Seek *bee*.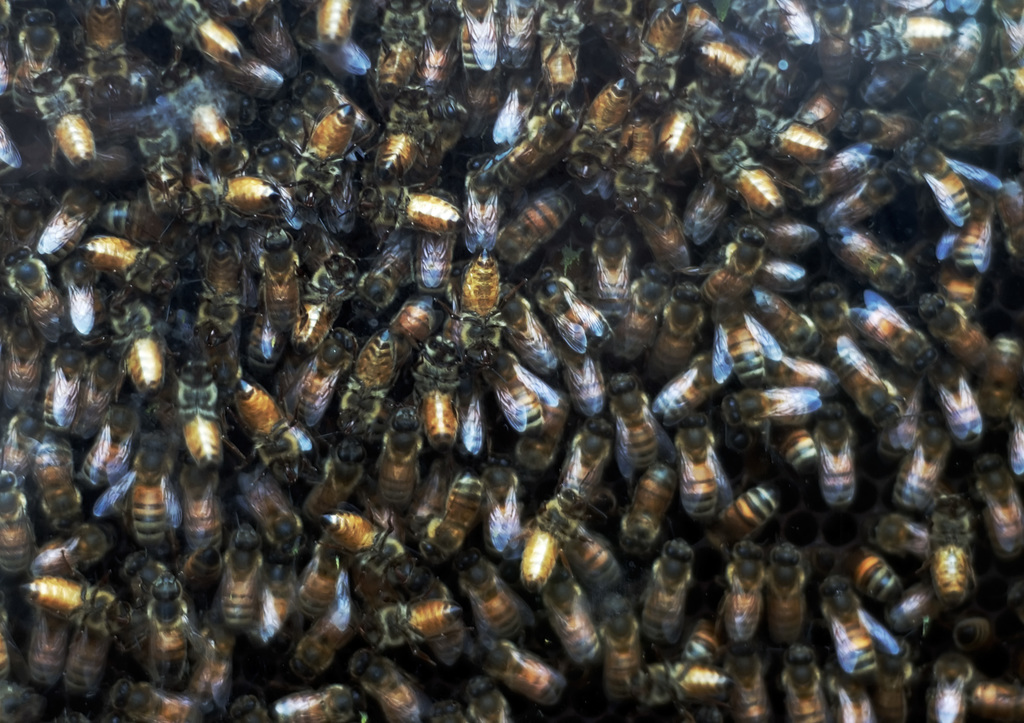
<region>204, 519, 287, 658</region>.
